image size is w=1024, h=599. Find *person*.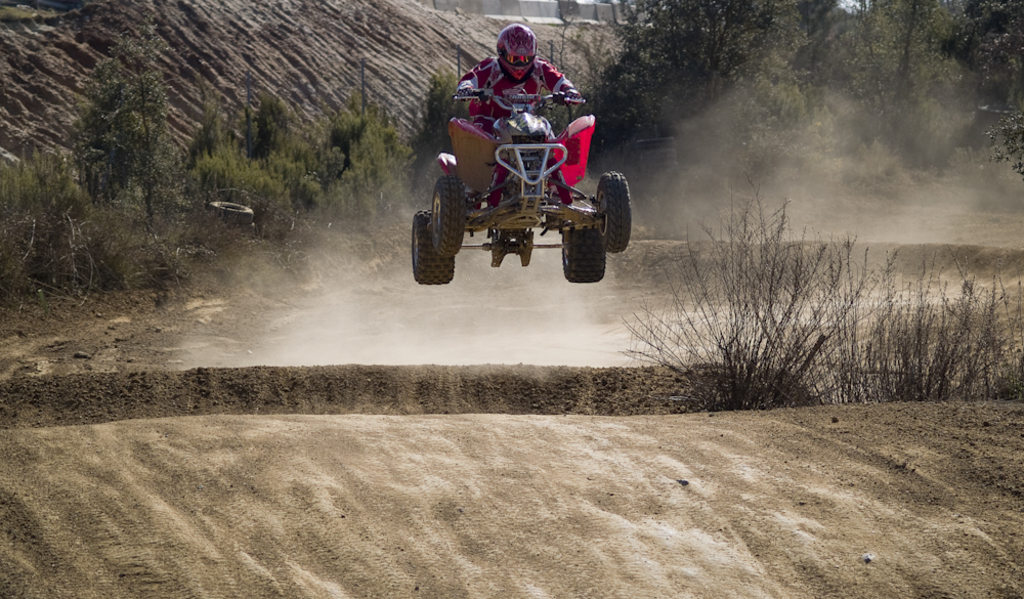
BBox(443, 38, 583, 147).
